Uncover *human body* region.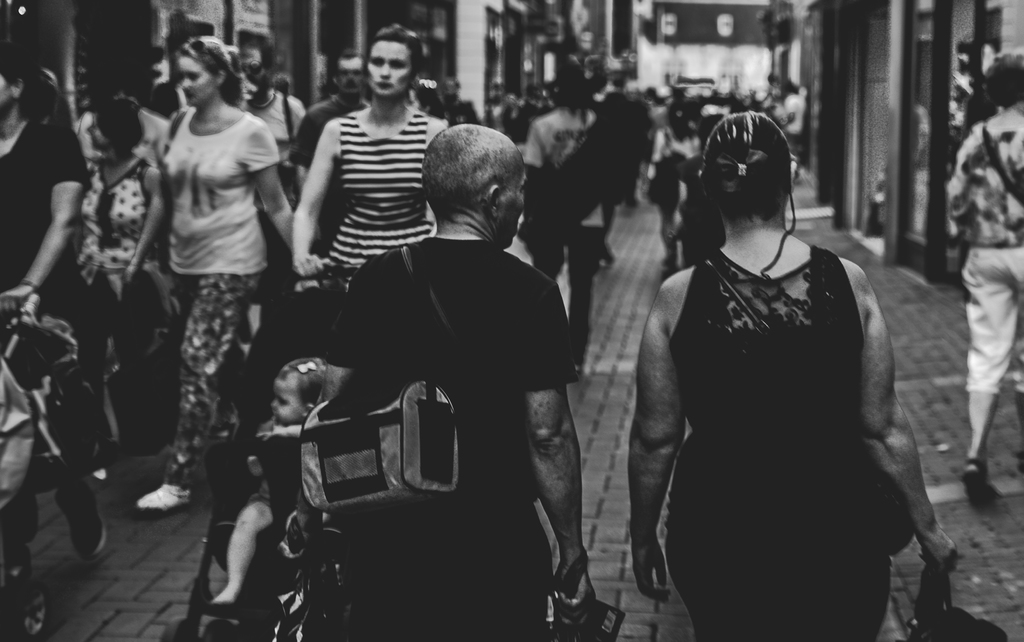
Uncovered: box=[135, 30, 299, 511].
